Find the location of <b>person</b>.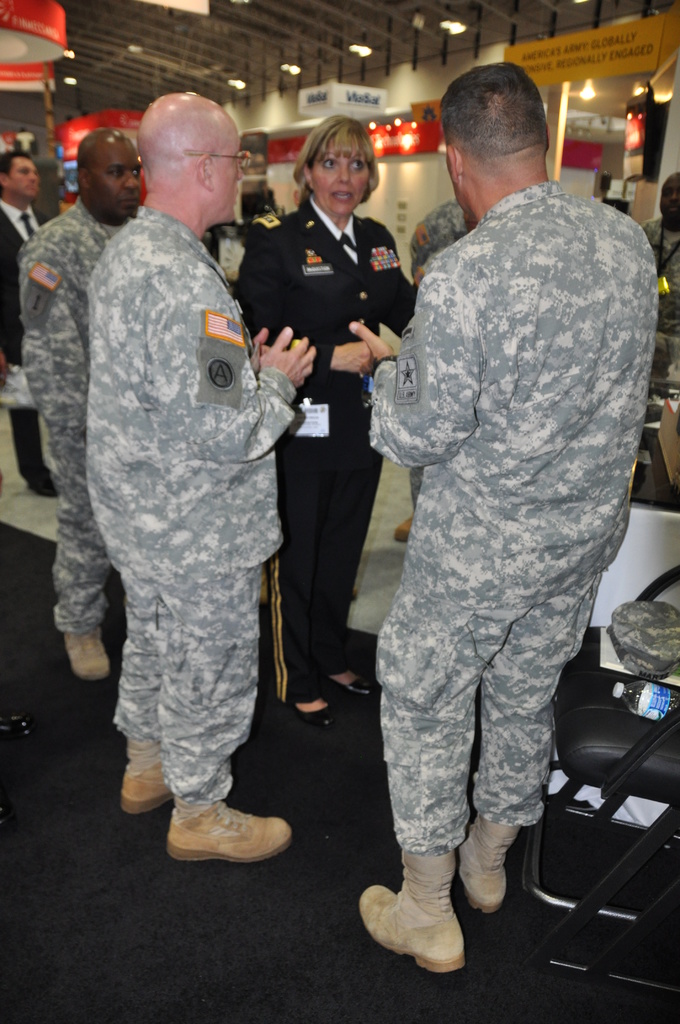
Location: bbox=(649, 168, 679, 375).
